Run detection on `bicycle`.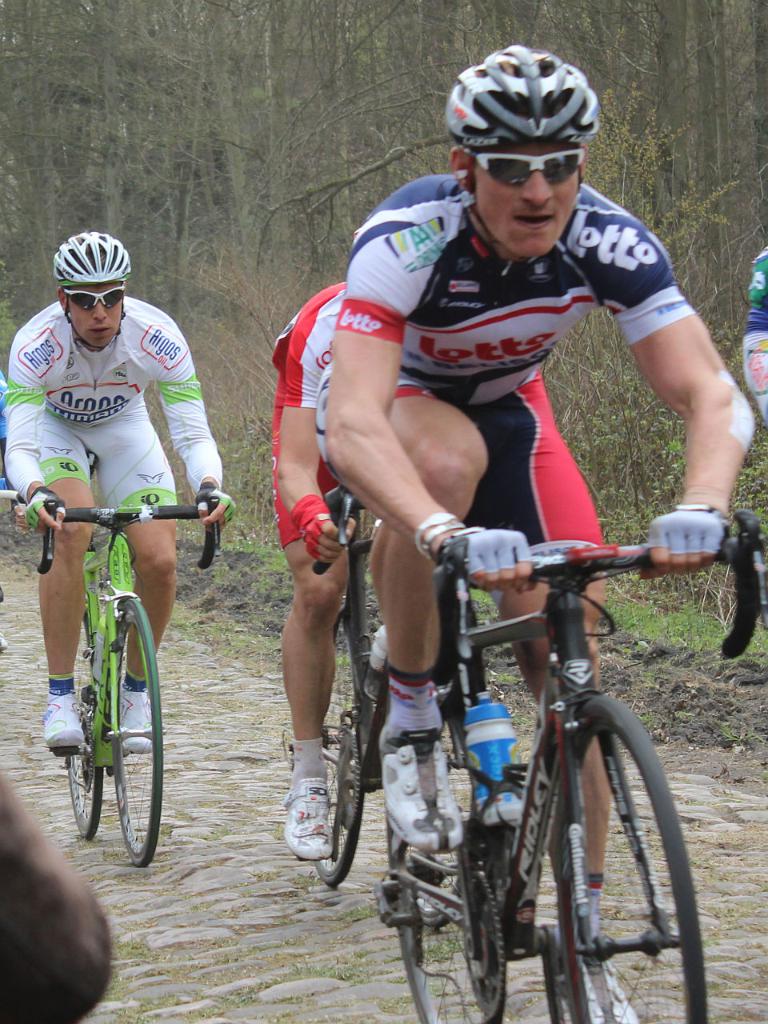
Result: locate(0, 486, 32, 650).
